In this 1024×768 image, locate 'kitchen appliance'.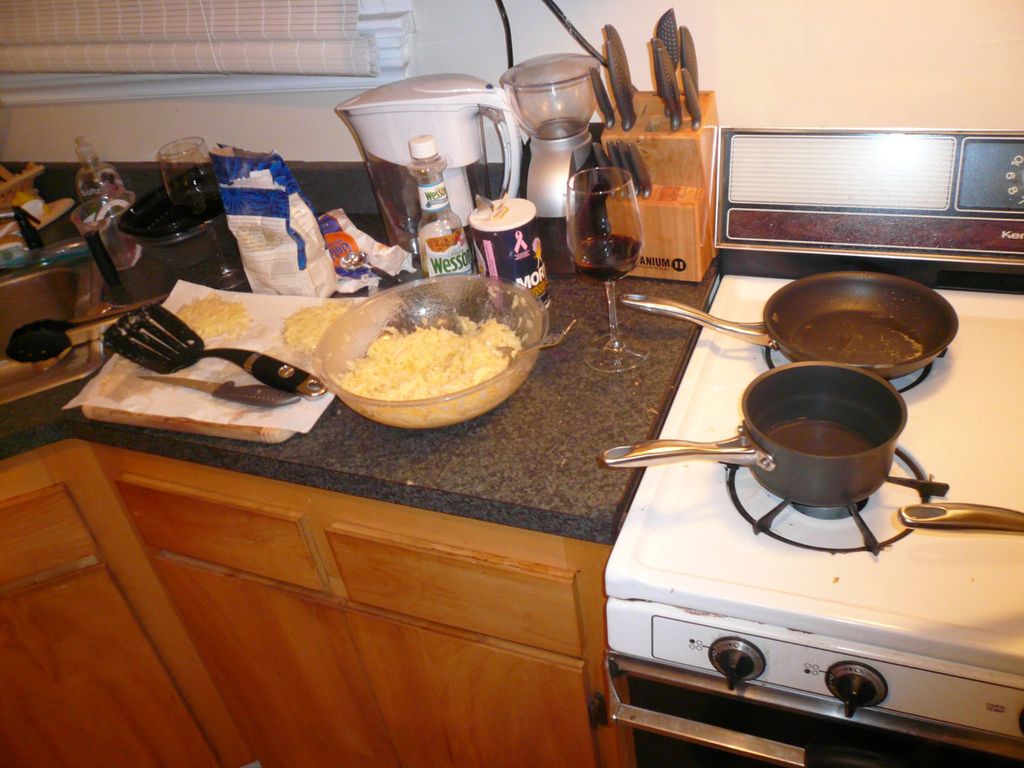
Bounding box: 625/308/986/751.
